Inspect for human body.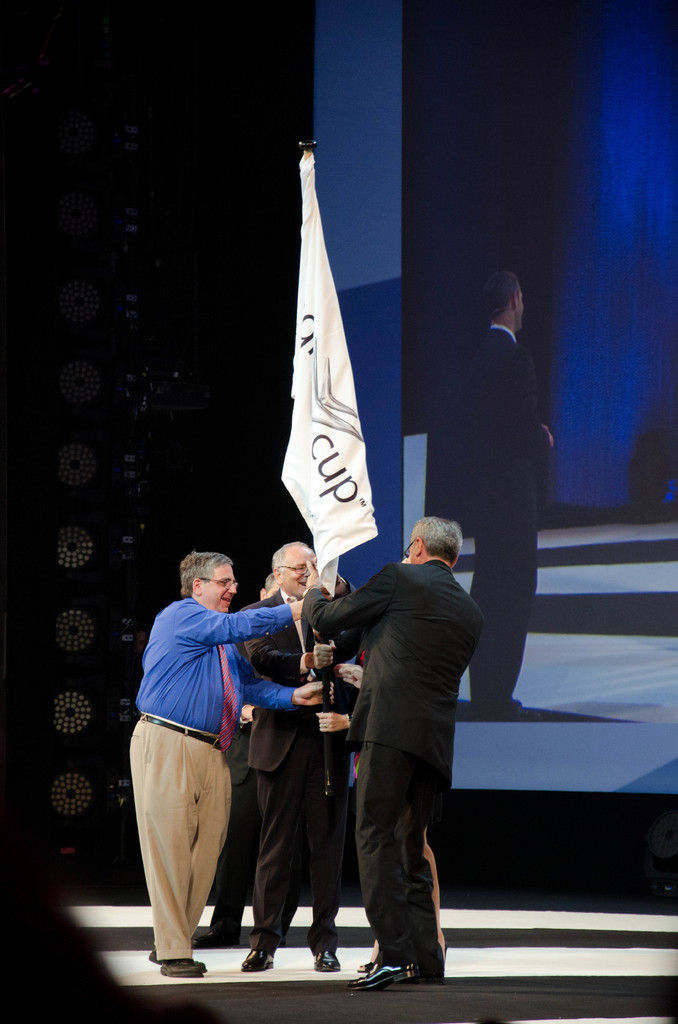
Inspection: (432,259,558,715).
